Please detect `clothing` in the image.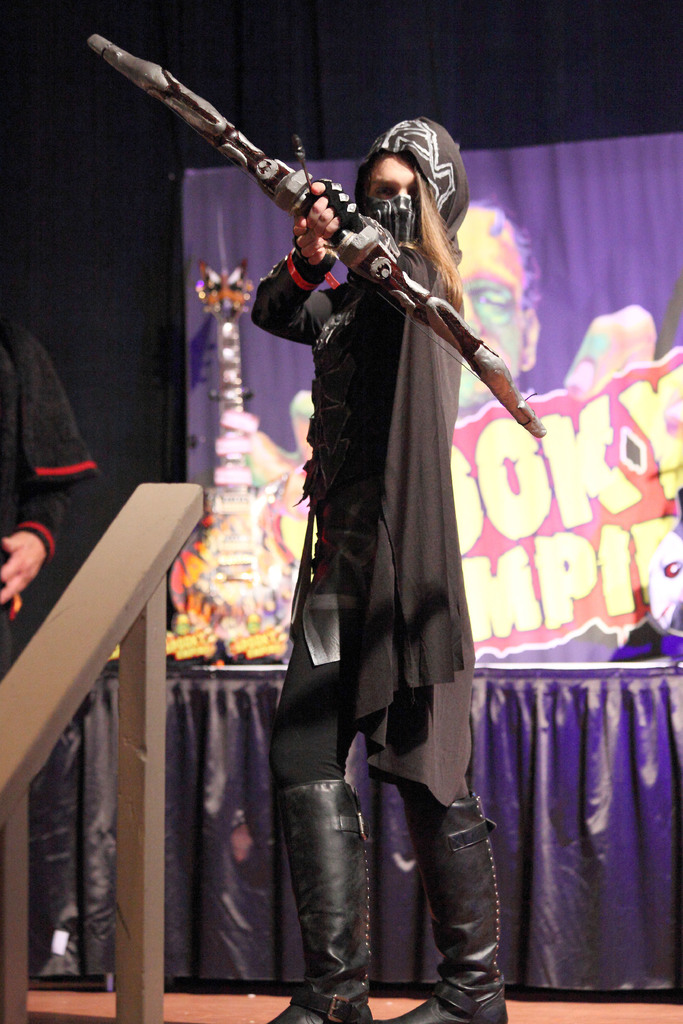
x1=254 y1=161 x2=504 y2=824.
